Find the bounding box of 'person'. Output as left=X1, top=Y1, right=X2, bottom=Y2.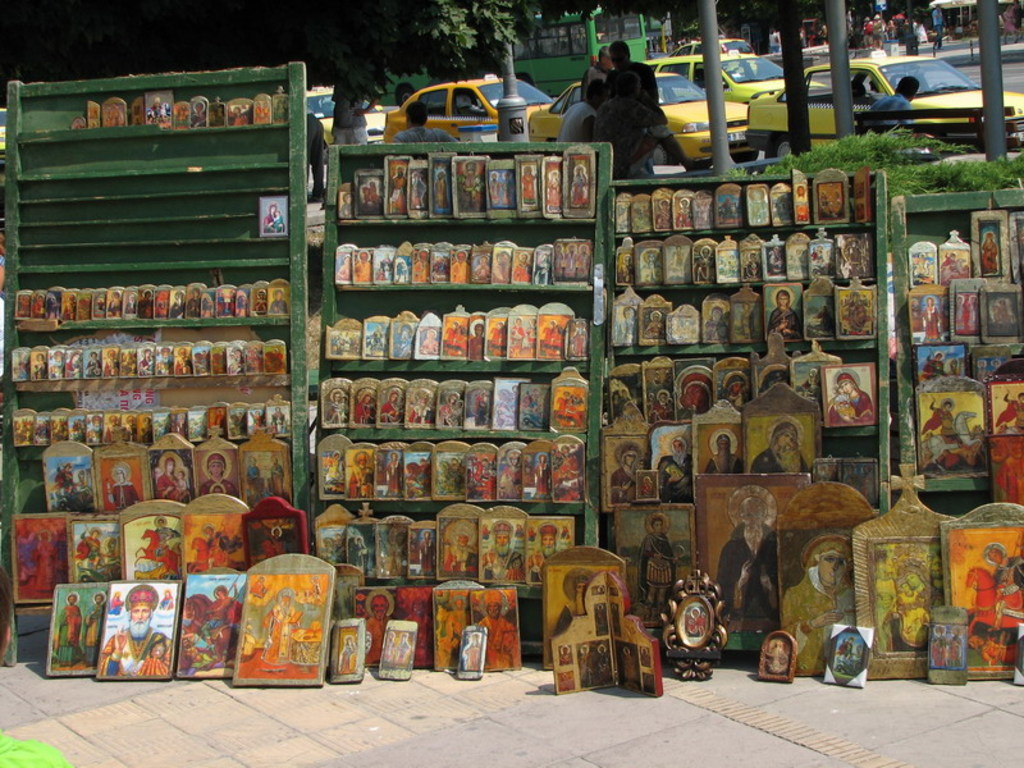
left=141, top=293, right=147, bottom=315.
